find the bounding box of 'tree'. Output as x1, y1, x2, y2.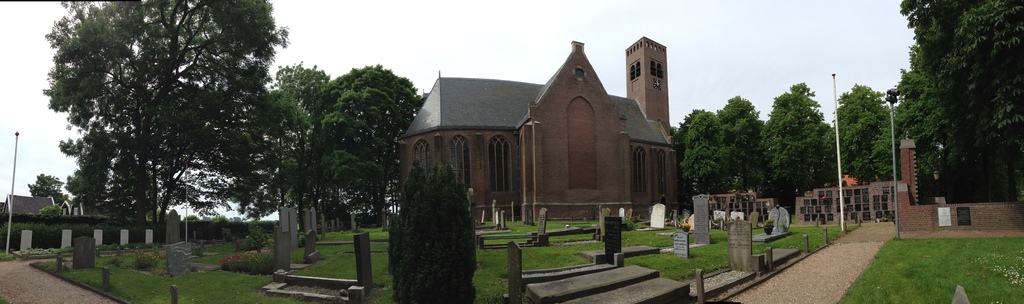
886, 0, 1023, 240.
